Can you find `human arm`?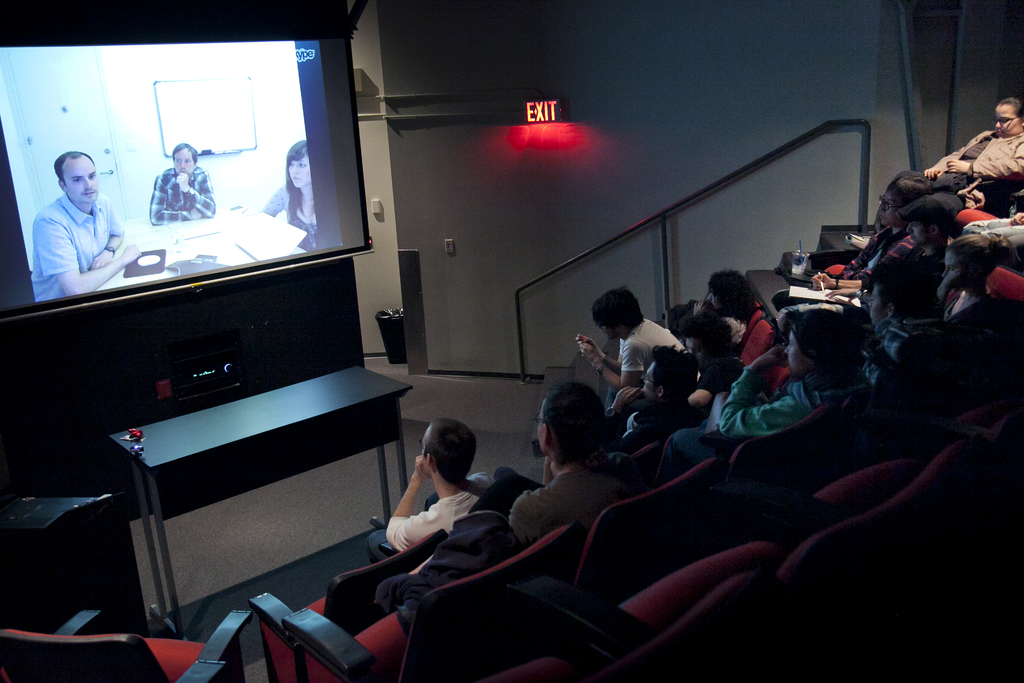
Yes, bounding box: bbox=(150, 174, 207, 224).
